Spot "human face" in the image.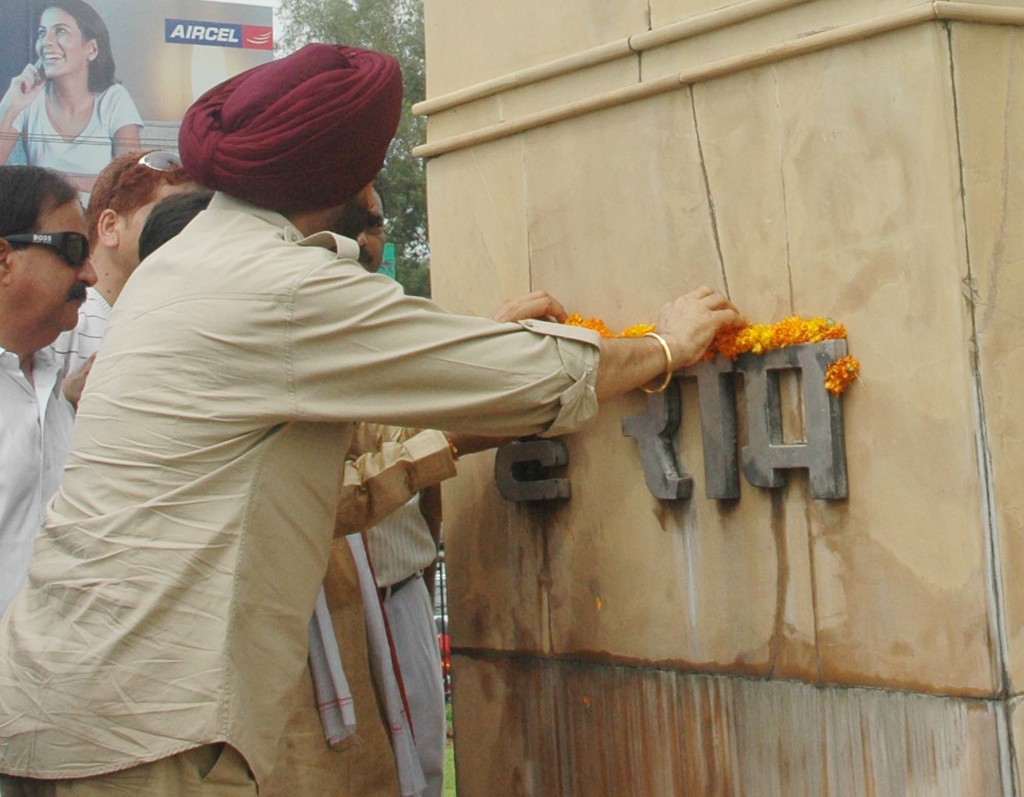
"human face" found at region(30, 8, 86, 79).
